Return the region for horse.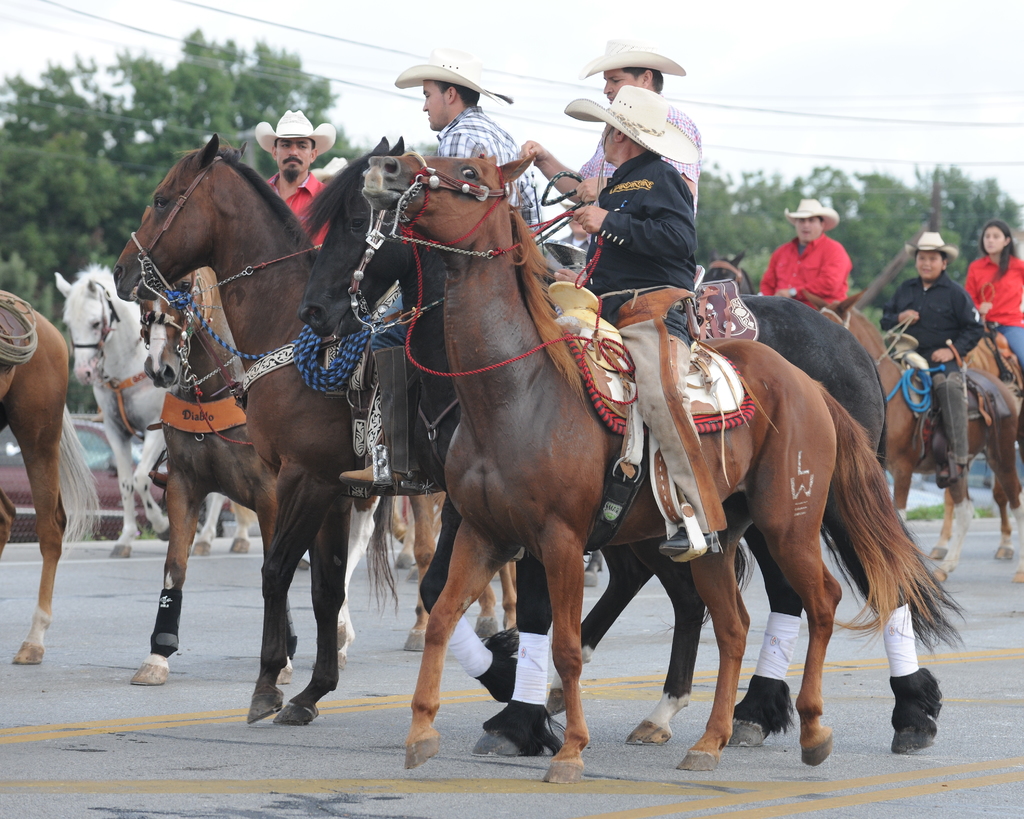
x1=925 y1=339 x2=1023 y2=560.
